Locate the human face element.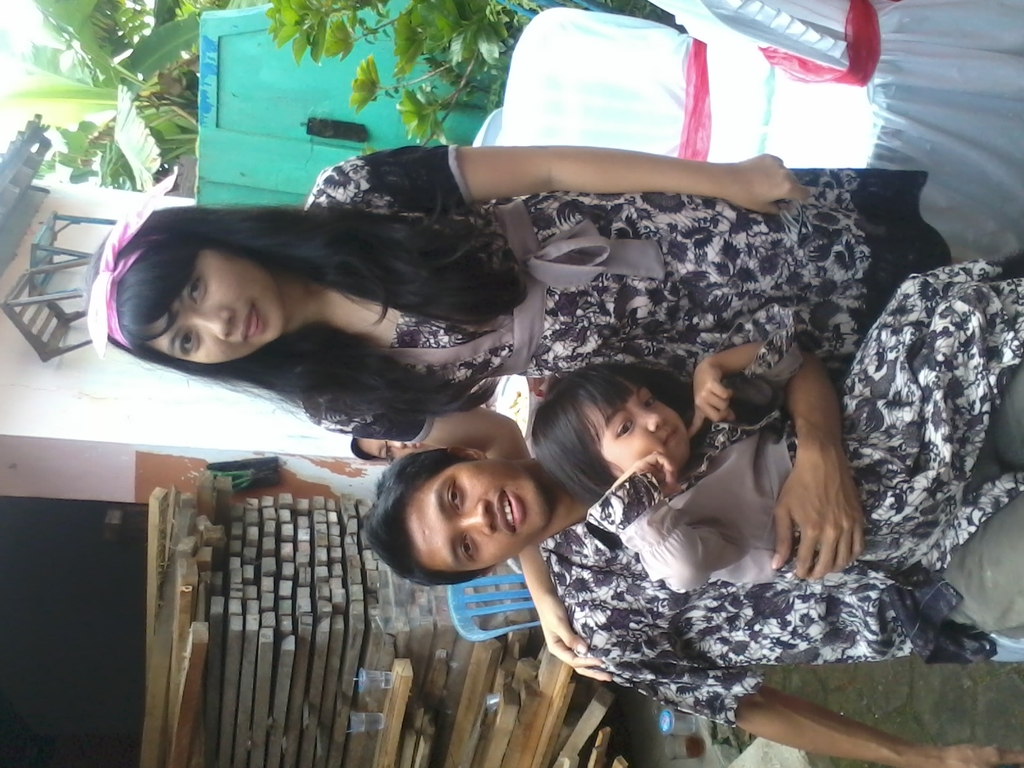
Element bbox: <region>402, 467, 546, 574</region>.
